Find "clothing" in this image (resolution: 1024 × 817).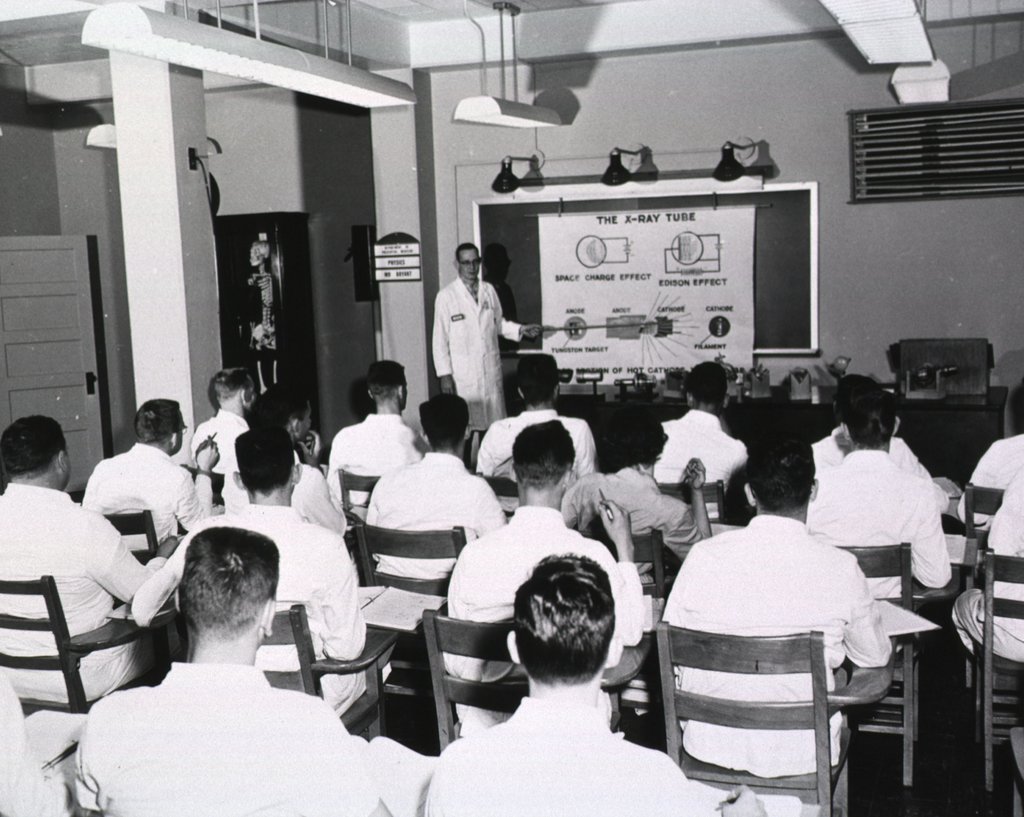
(412,702,806,816).
